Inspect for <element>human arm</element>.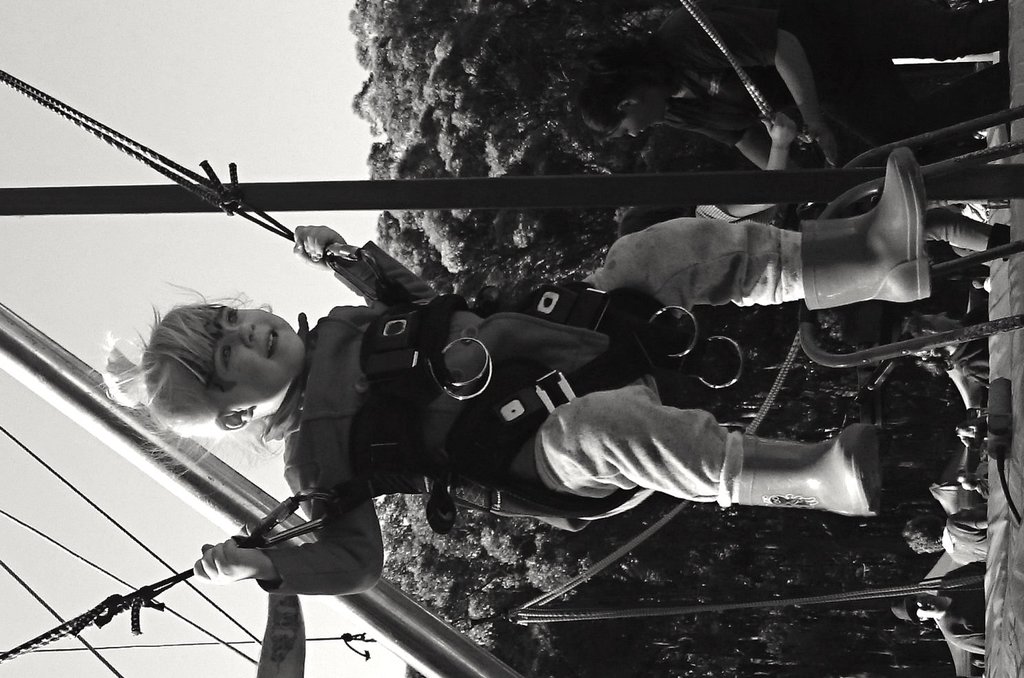
Inspection: (x1=285, y1=216, x2=444, y2=316).
